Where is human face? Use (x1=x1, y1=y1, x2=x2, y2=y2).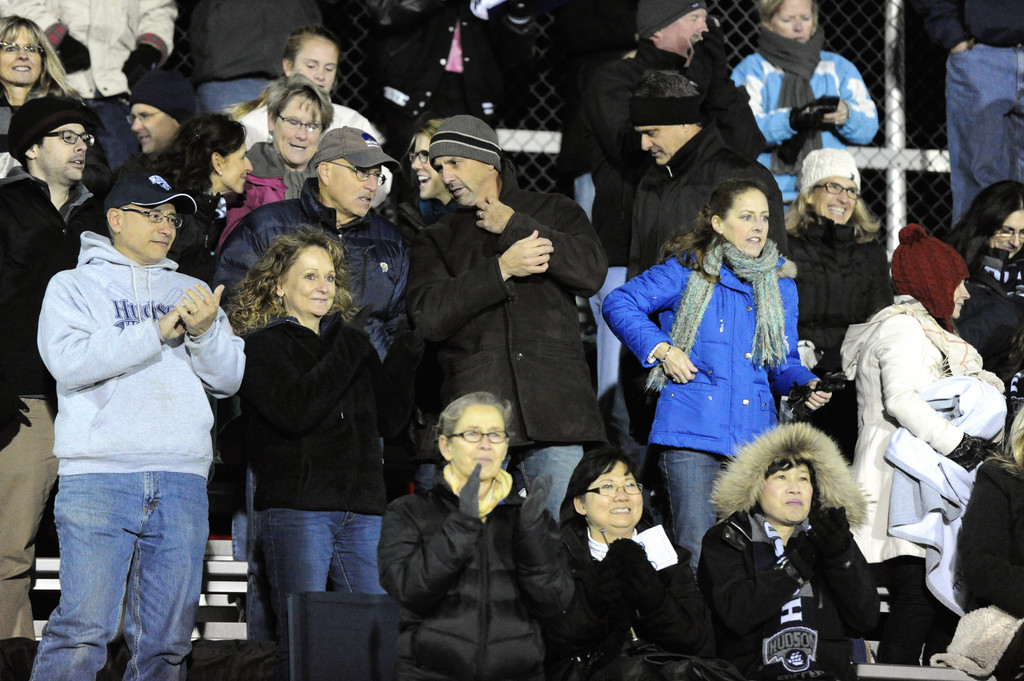
(x1=292, y1=35, x2=340, y2=92).
